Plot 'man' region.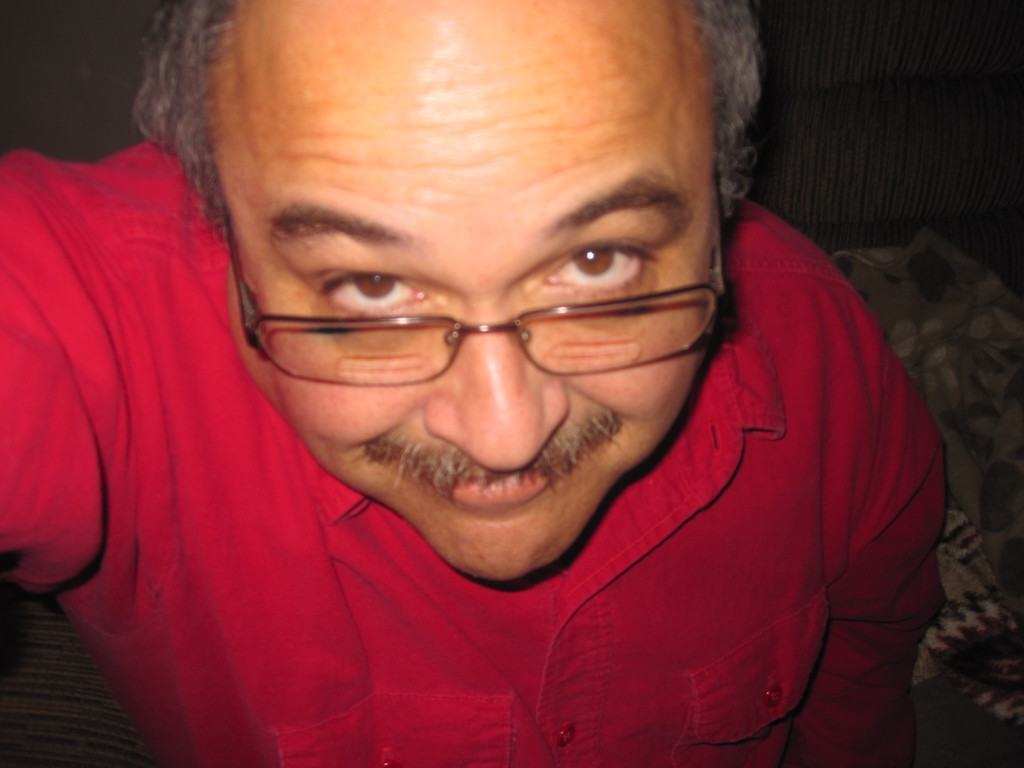
Plotted at box(1, 0, 943, 767).
